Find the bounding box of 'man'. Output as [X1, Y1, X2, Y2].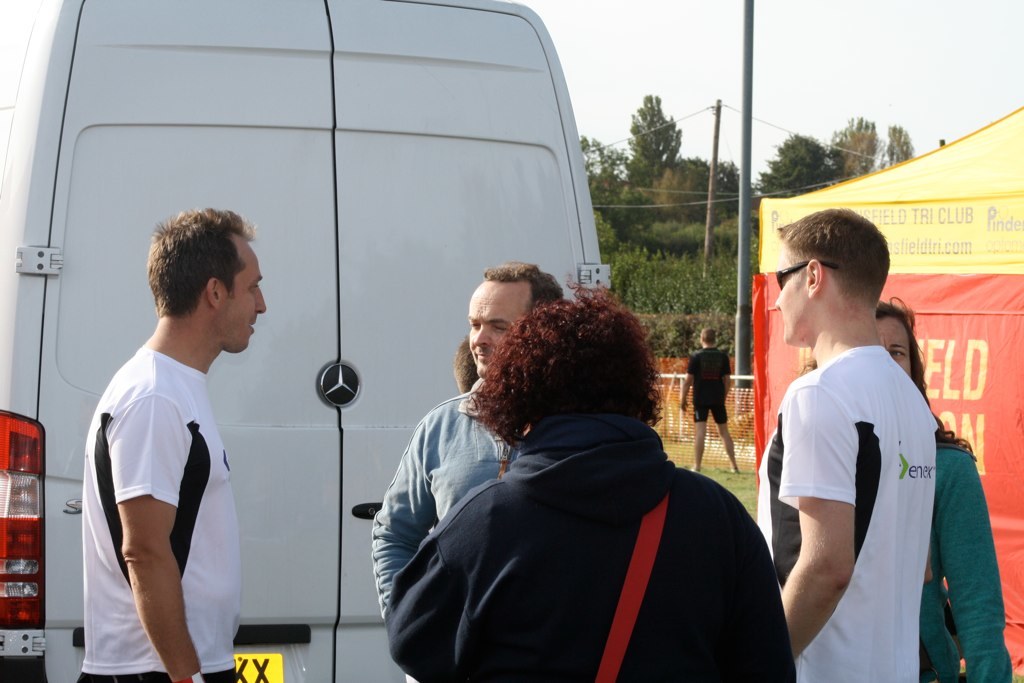
[372, 260, 563, 682].
